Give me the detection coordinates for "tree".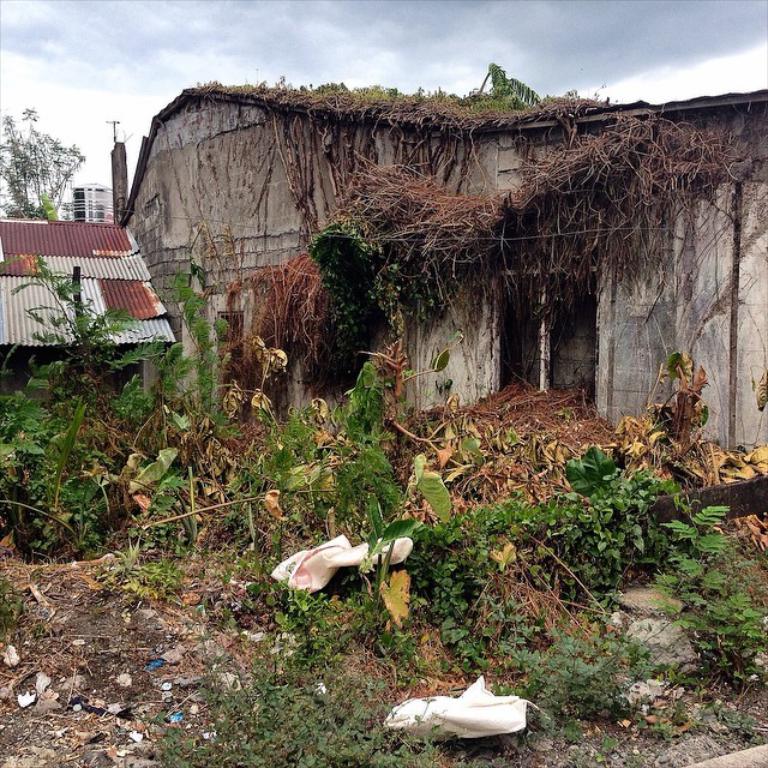
detection(13, 100, 83, 211).
